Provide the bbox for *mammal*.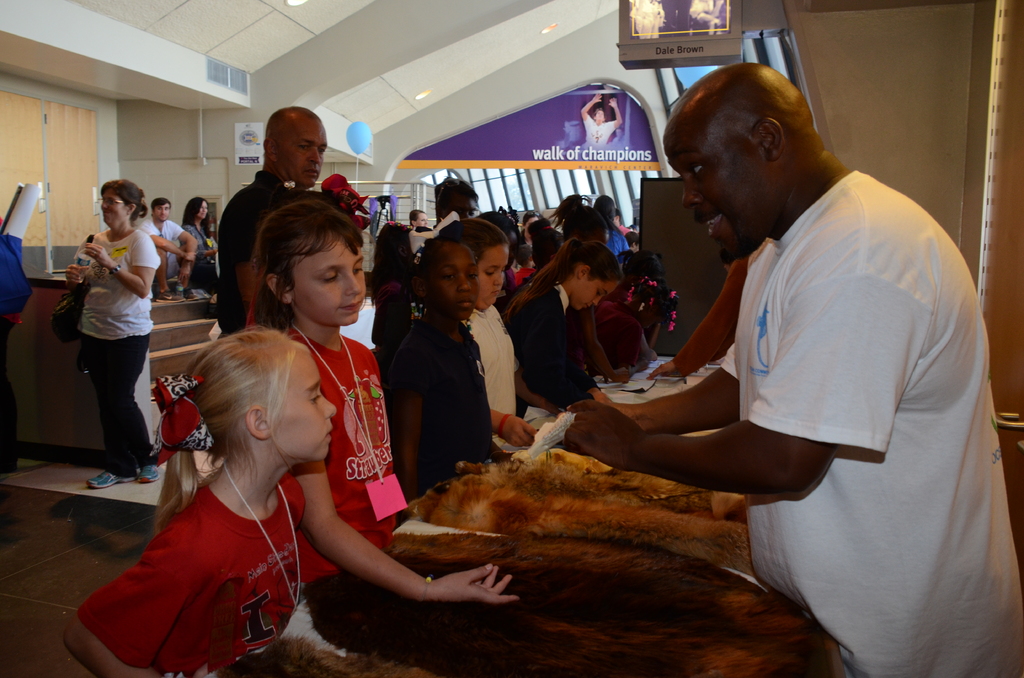
(x1=138, y1=198, x2=196, y2=298).
